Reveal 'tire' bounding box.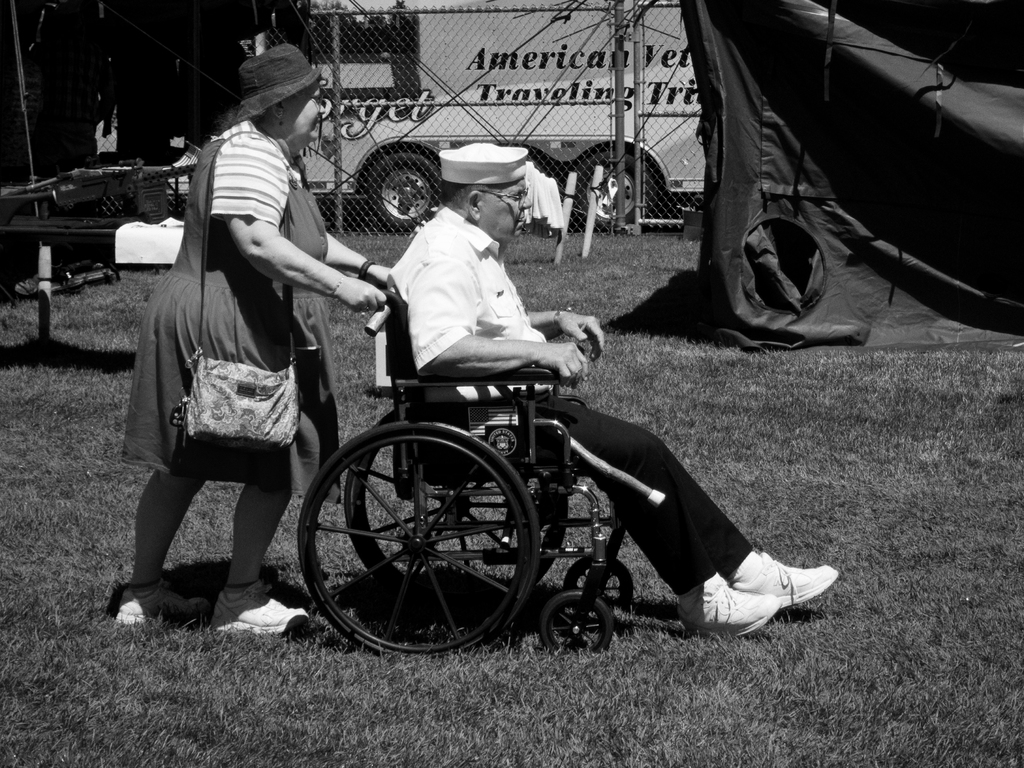
Revealed: Rect(576, 150, 653, 232).
